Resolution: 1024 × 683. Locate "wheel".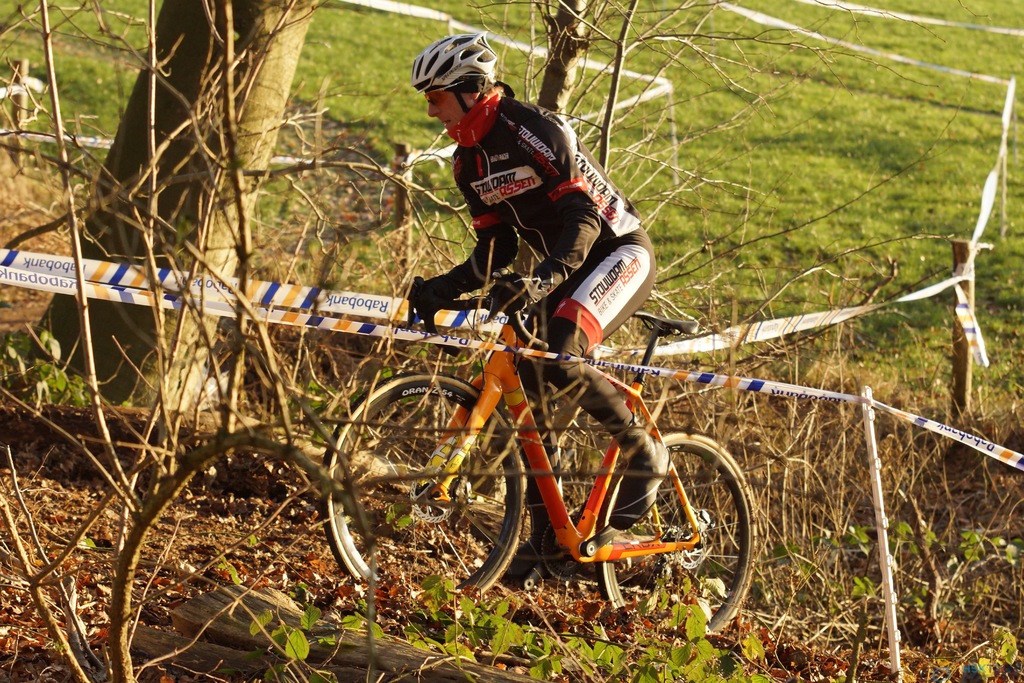
select_region(614, 434, 753, 600).
